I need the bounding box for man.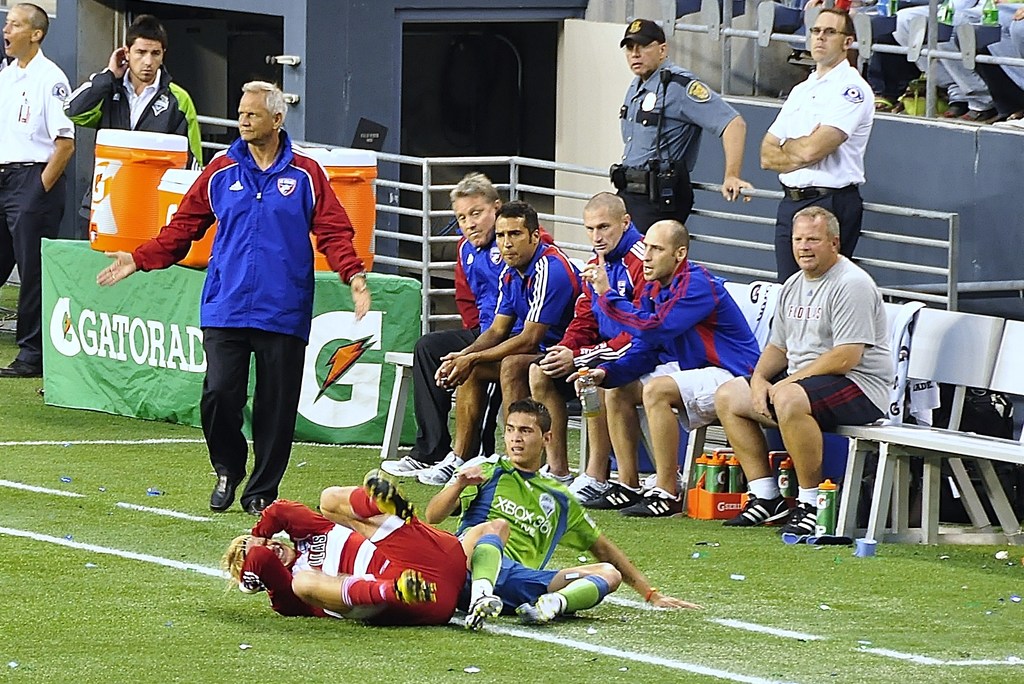
Here it is: BBox(223, 468, 467, 628).
